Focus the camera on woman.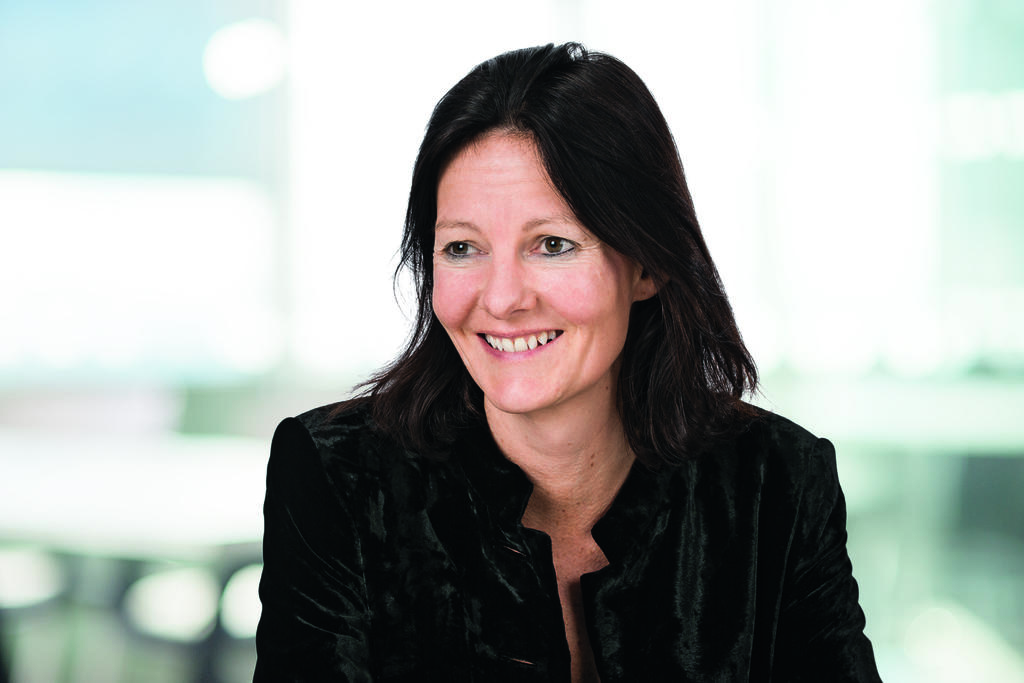
Focus region: (242, 35, 866, 682).
